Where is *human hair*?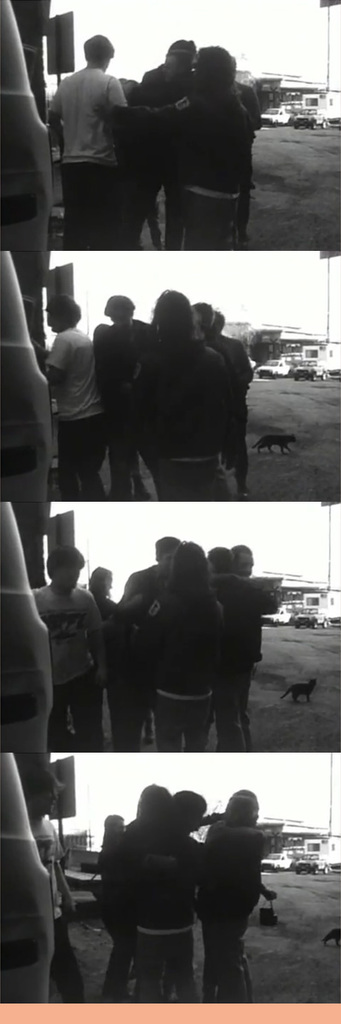
BBox(174, 790, 202, 812).
